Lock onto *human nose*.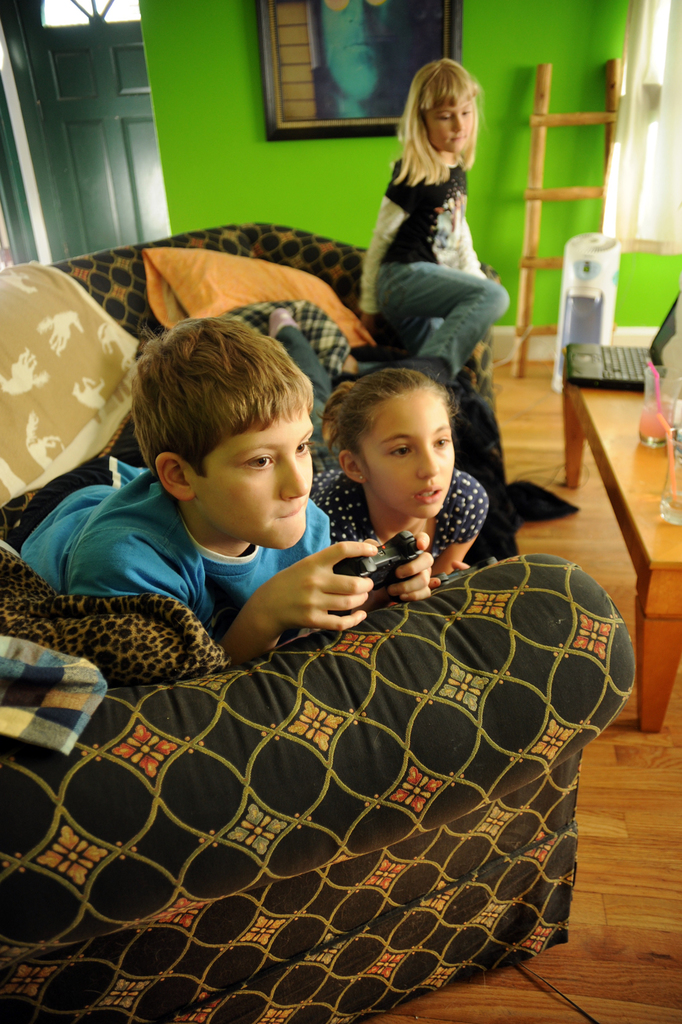
Locked: bbox=(414, 449, 442, 481).
